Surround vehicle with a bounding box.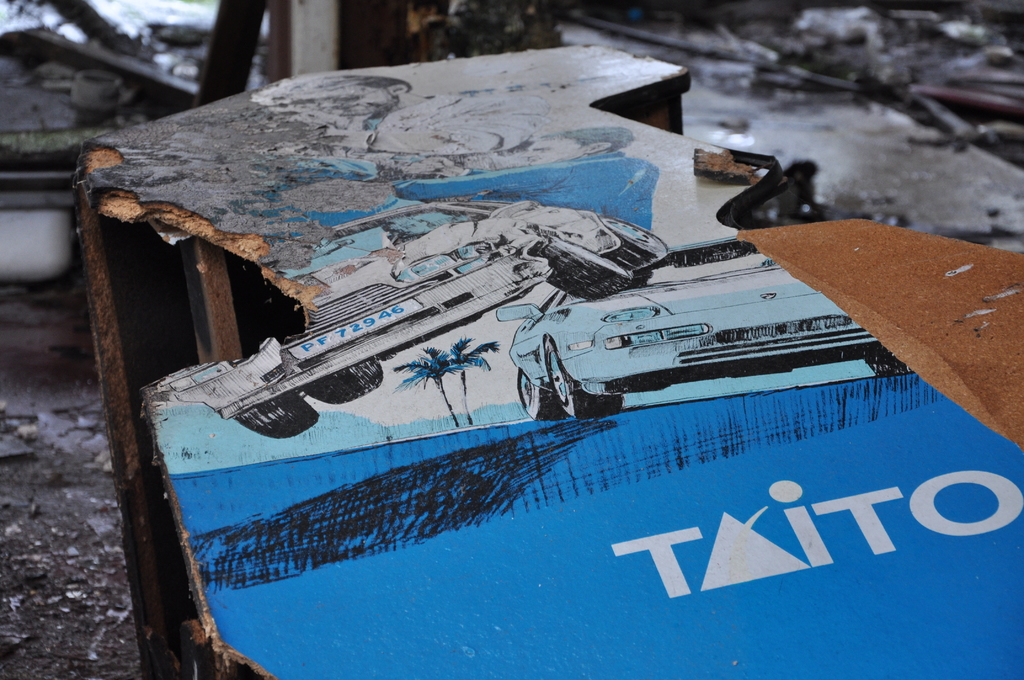
[160, 188, 676, 438].
